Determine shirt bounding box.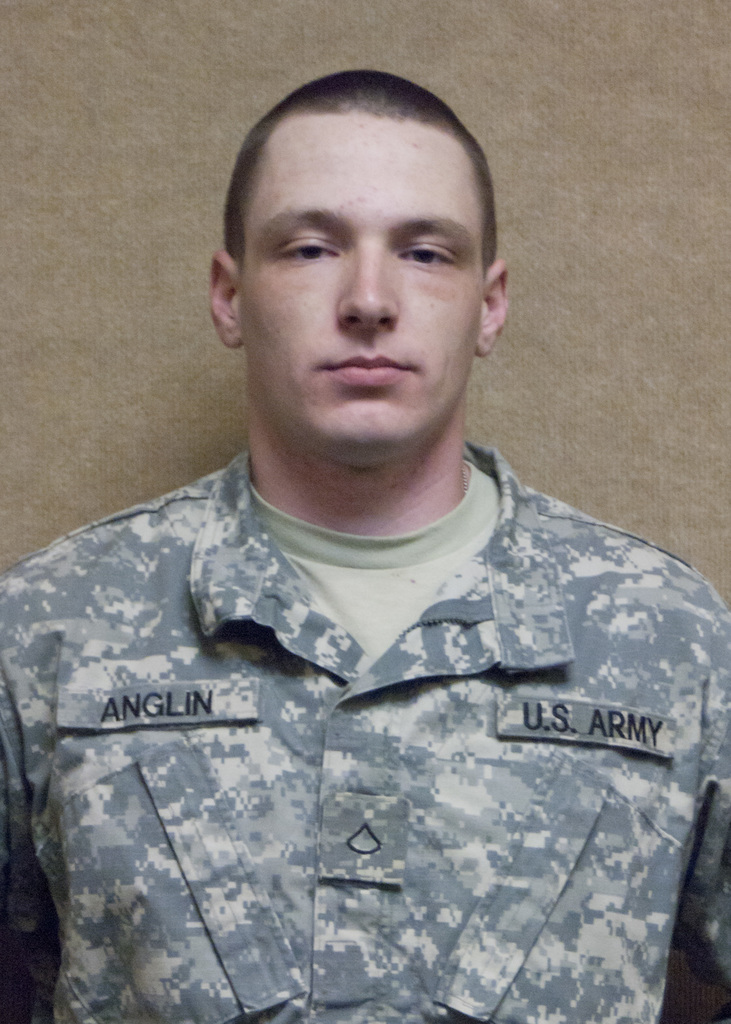
Determined: [x1=0, y1=445, x2=730, y2=1021].
